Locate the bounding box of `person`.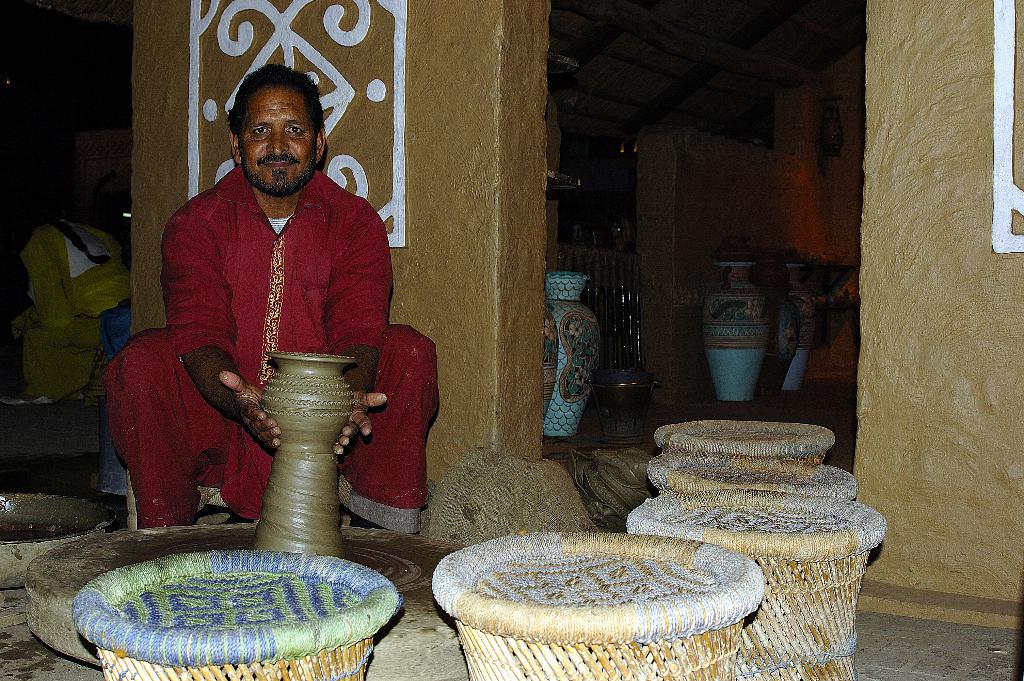
Bounding box: (x1=0, y1=209, x2=136, y2=409).
